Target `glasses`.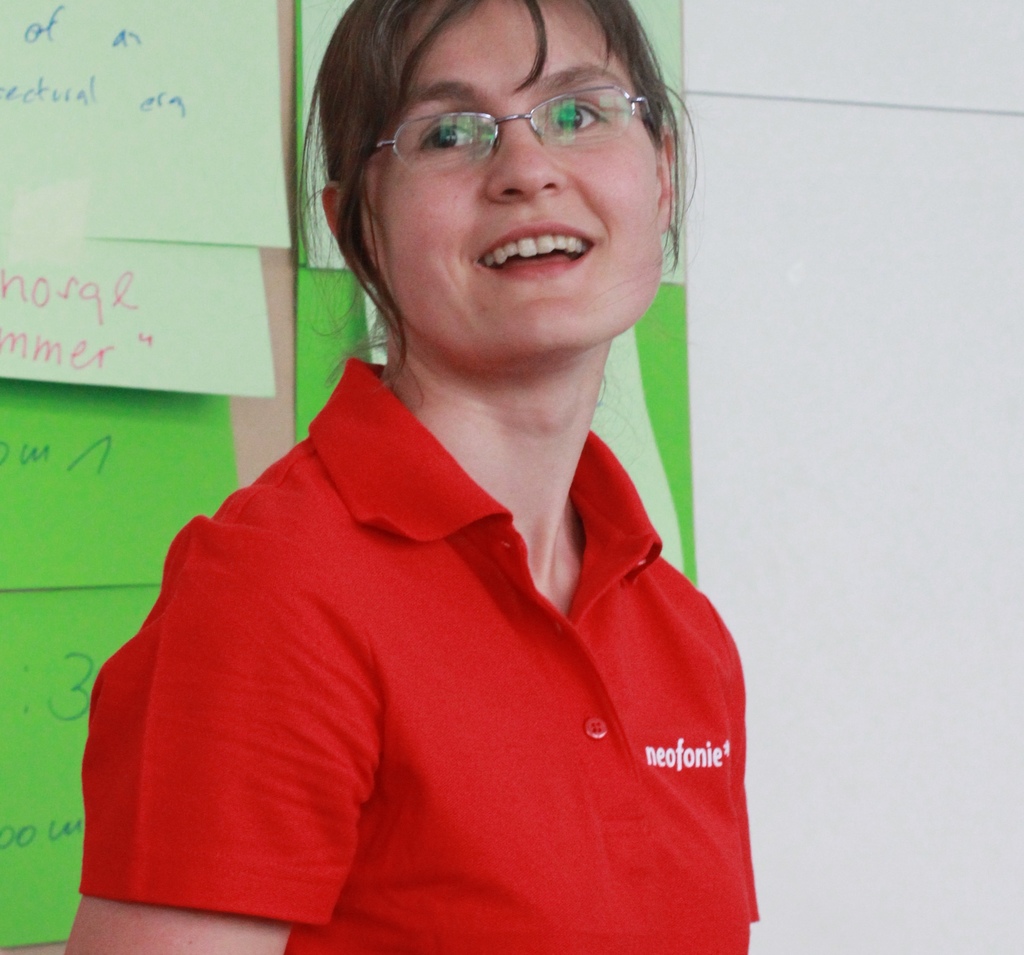
Target region: x1=347, y1=77, x2=674, y2=168.
